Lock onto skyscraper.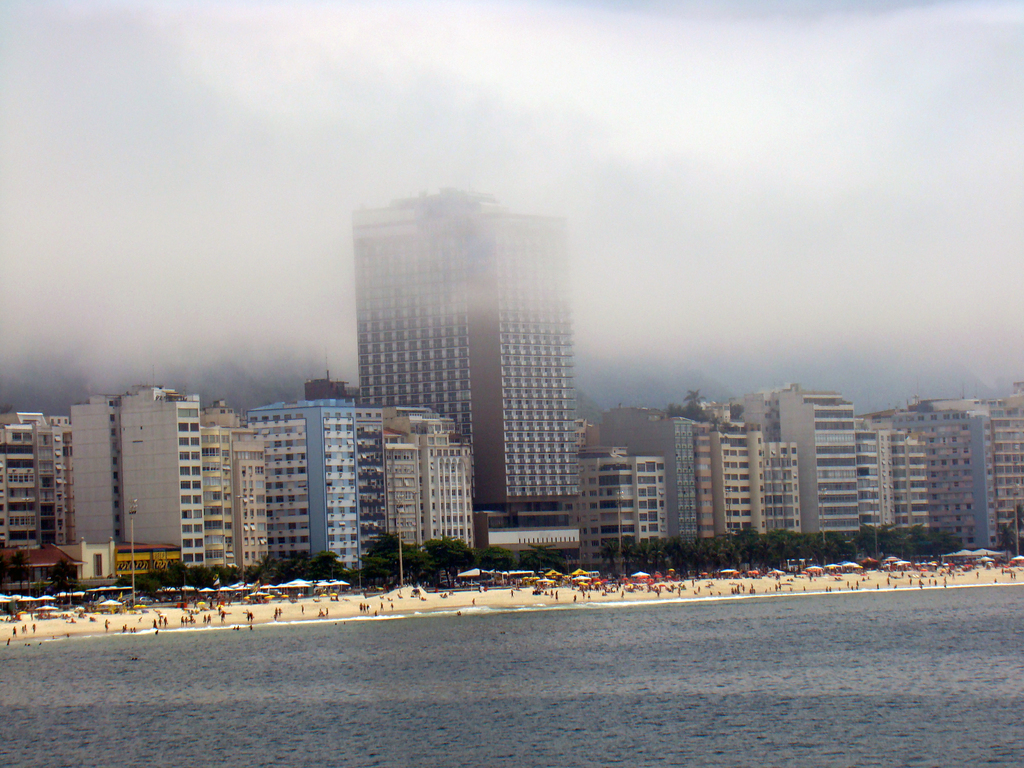
Locked: 362 410 488 560.
